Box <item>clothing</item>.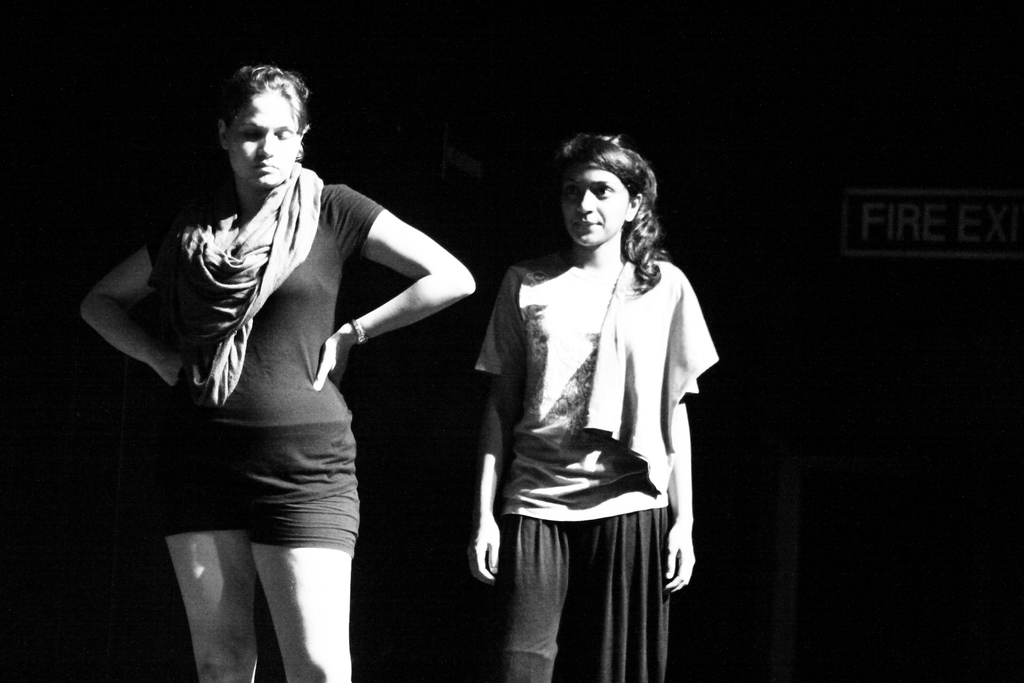
select_region(474, 198, 719, 641).
